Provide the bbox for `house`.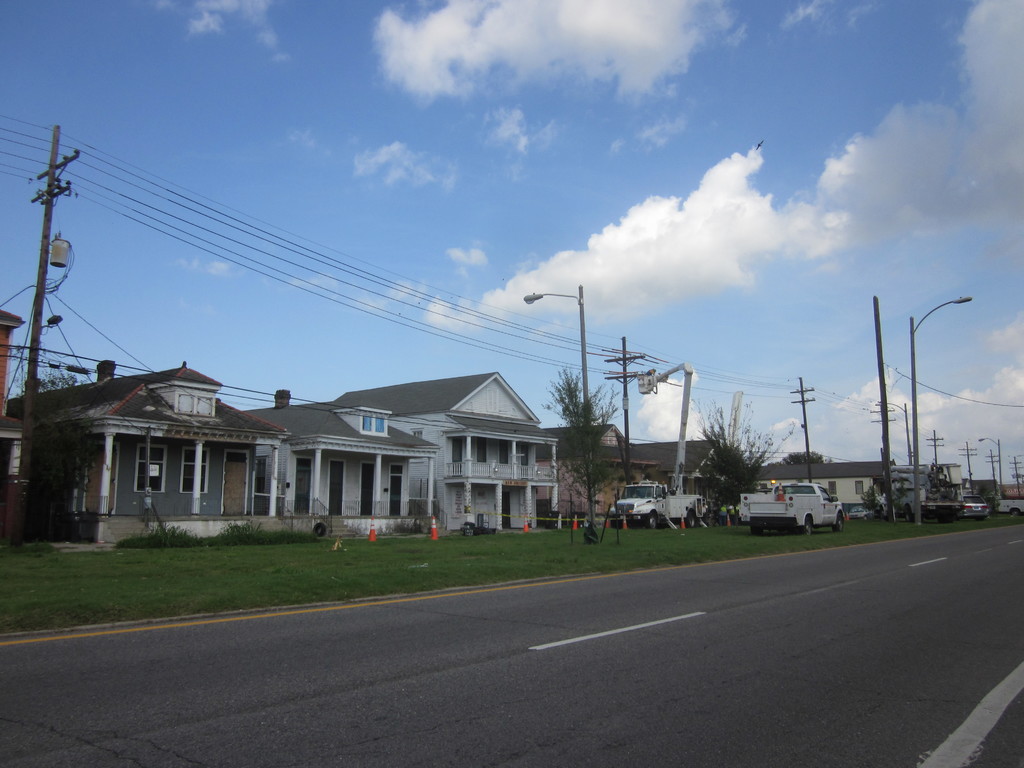
x1=186 y1=358 x2=575 y2=536.
